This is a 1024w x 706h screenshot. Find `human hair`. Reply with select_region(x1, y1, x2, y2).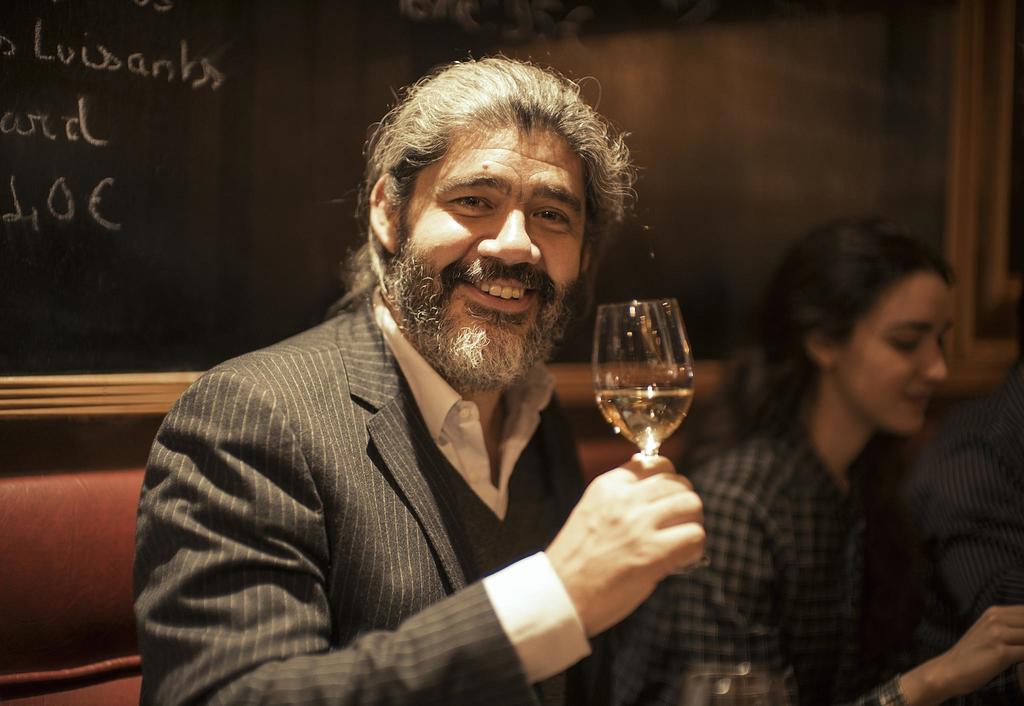
select_region(358, 47, 632, 317).
